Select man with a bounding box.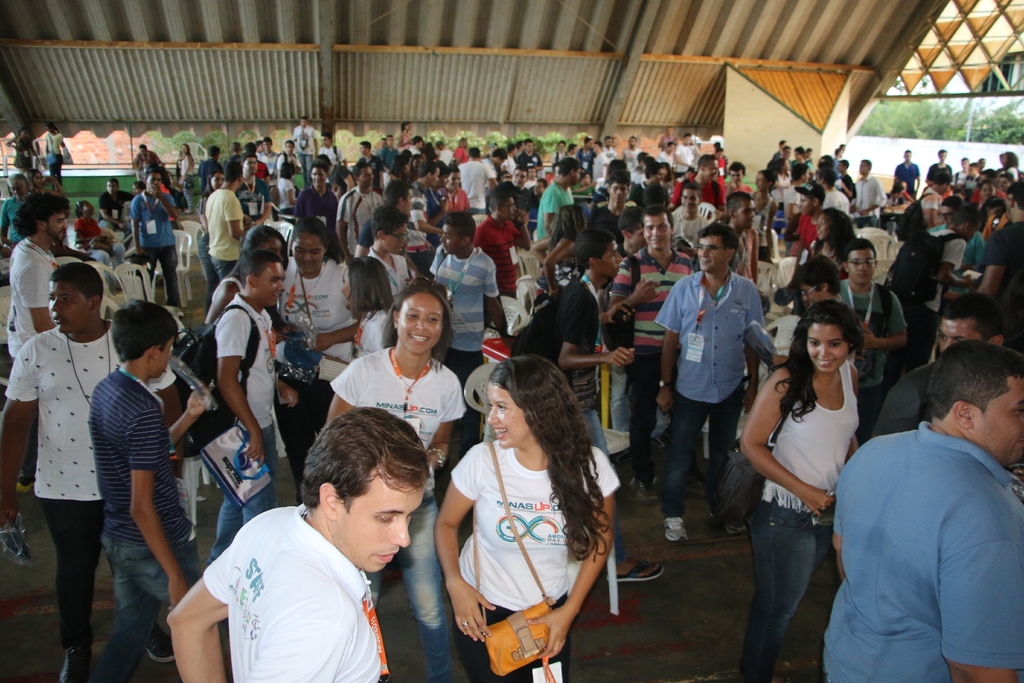
bbox=[821, 344, 1023, 682].
